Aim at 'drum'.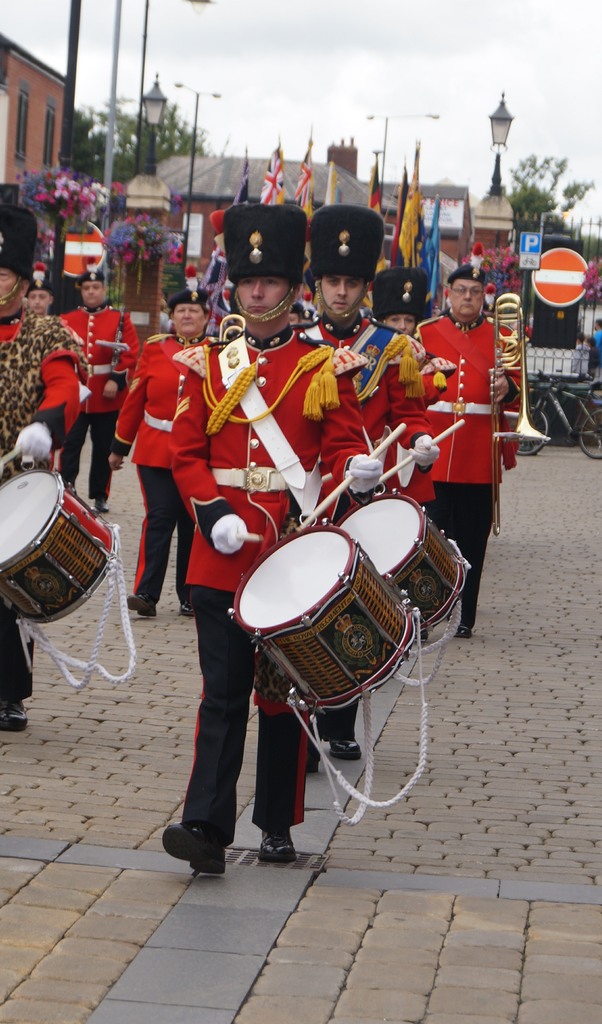
Aimed at 219 500 413 699.
